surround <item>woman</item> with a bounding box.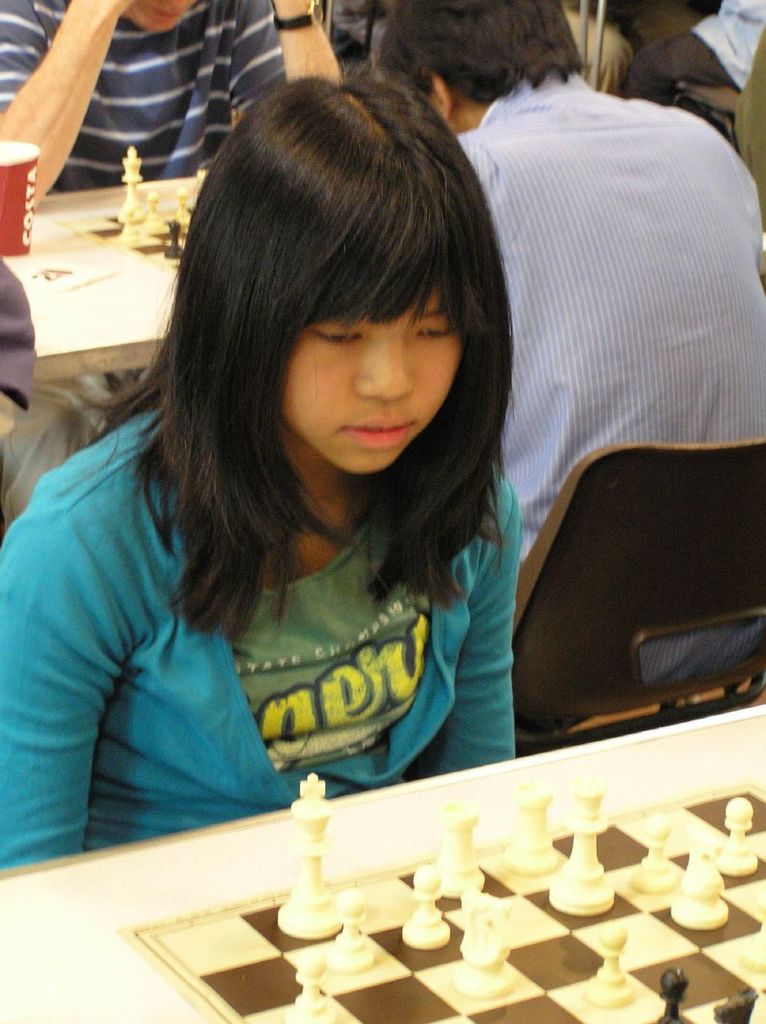
detection(12, 62, 599, 874).
